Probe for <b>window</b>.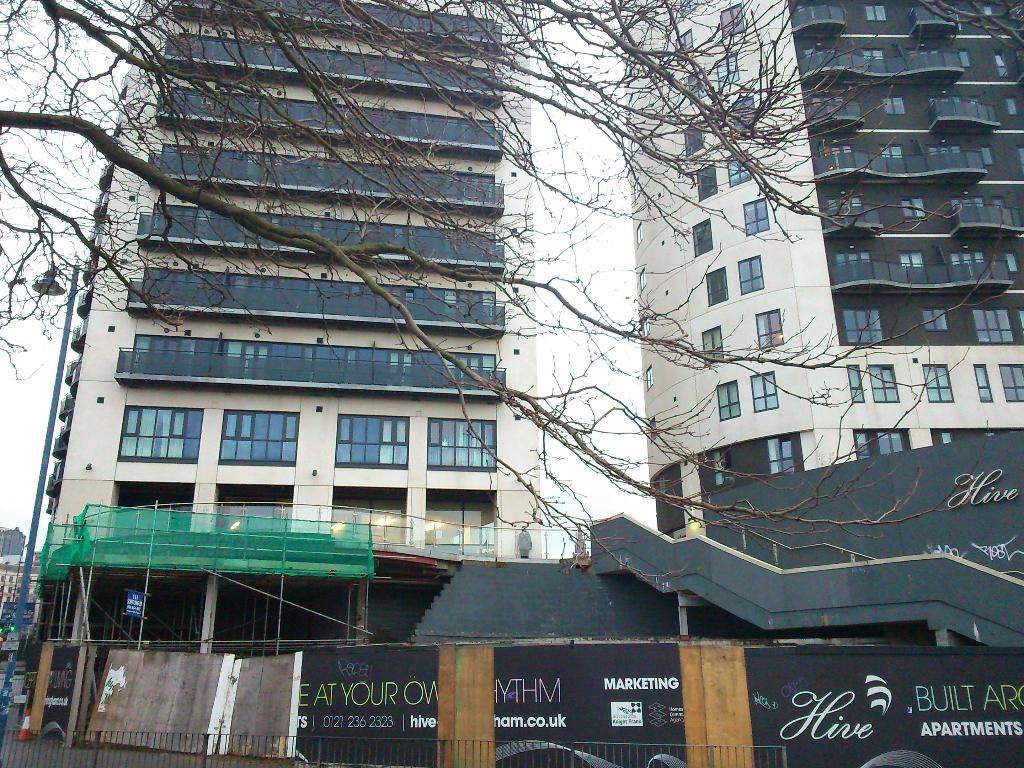
Probe result: <region>980, 1, 999, 20</region>.
